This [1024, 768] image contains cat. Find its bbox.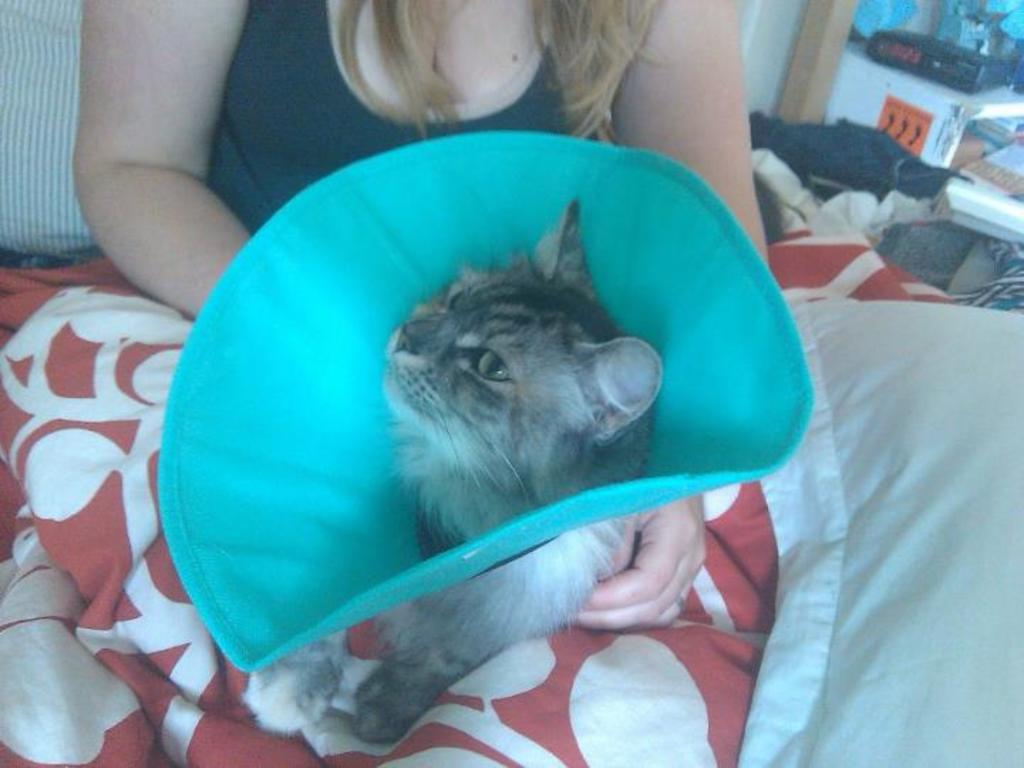
box(232, 195, 663, 748).
